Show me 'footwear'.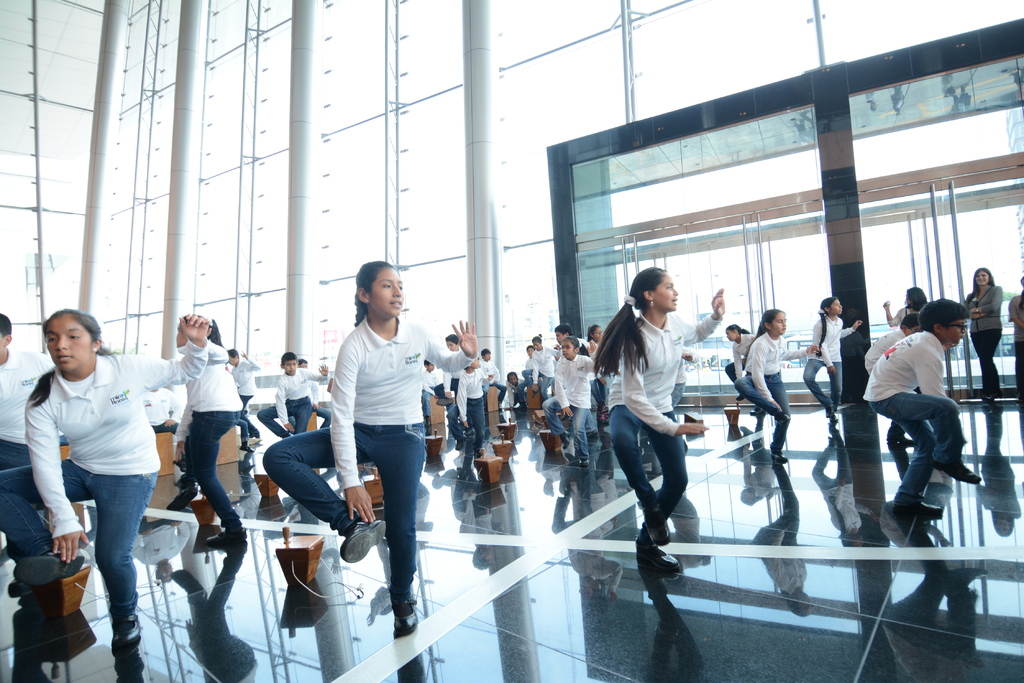
'footwear' is here: <box>644,499,670,547</box>.
